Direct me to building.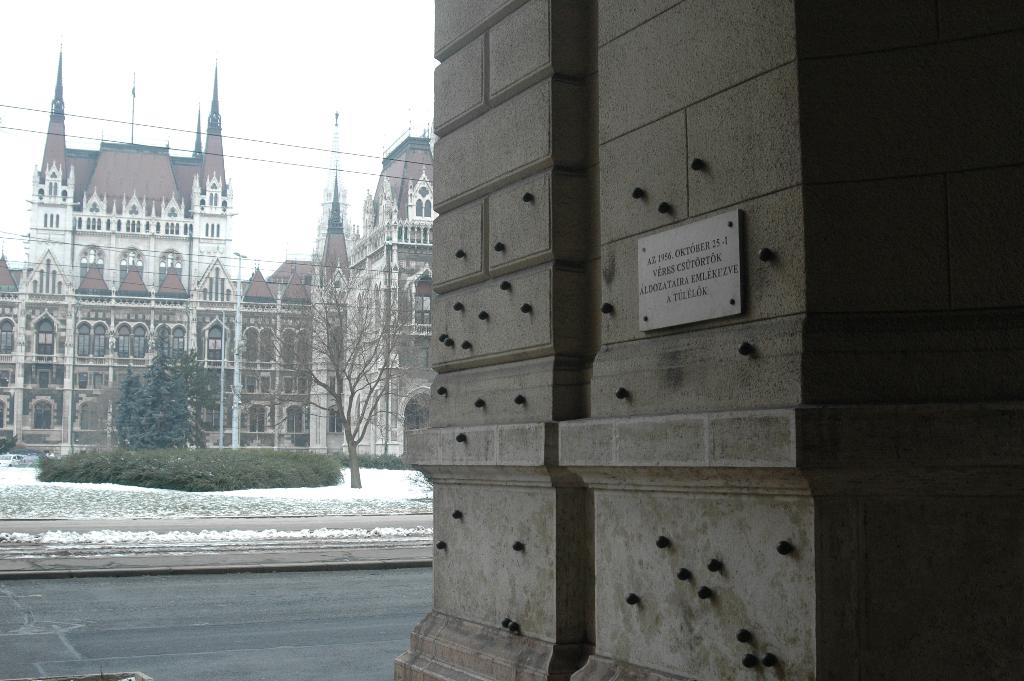
Direction: detection(390, 0, 1023, 680).
